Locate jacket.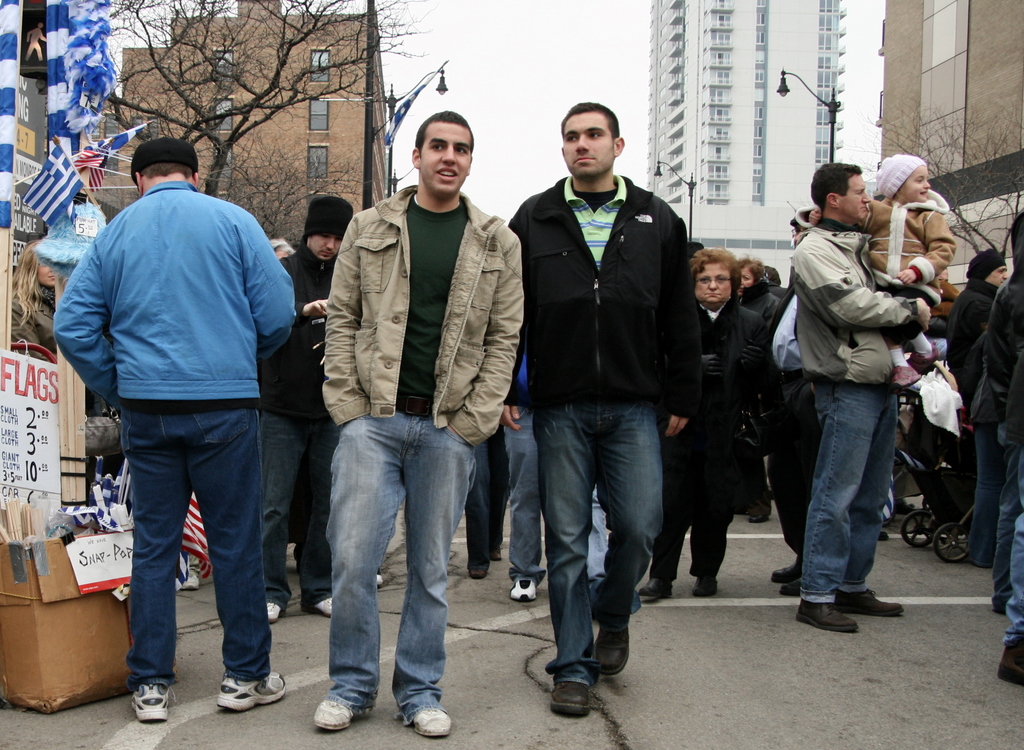
Bounding box: crop(53, 180, 291, 402).
